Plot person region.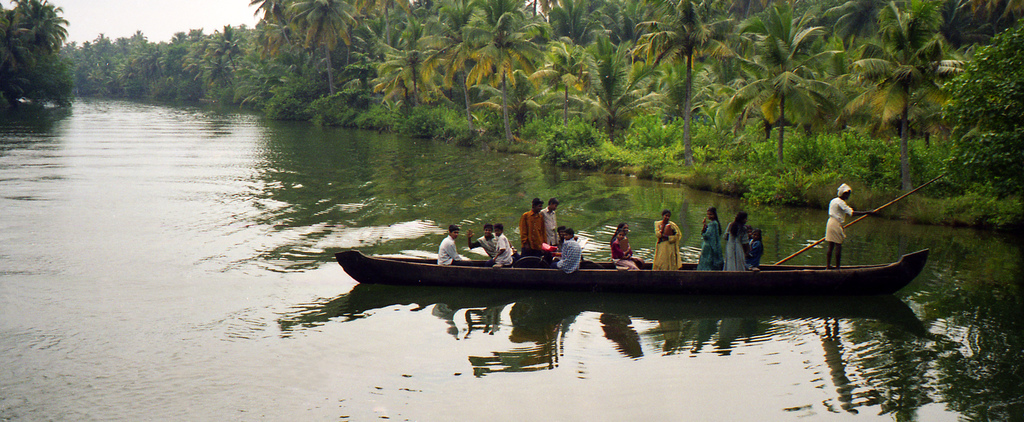
Plotted at [695,205,728,274].
